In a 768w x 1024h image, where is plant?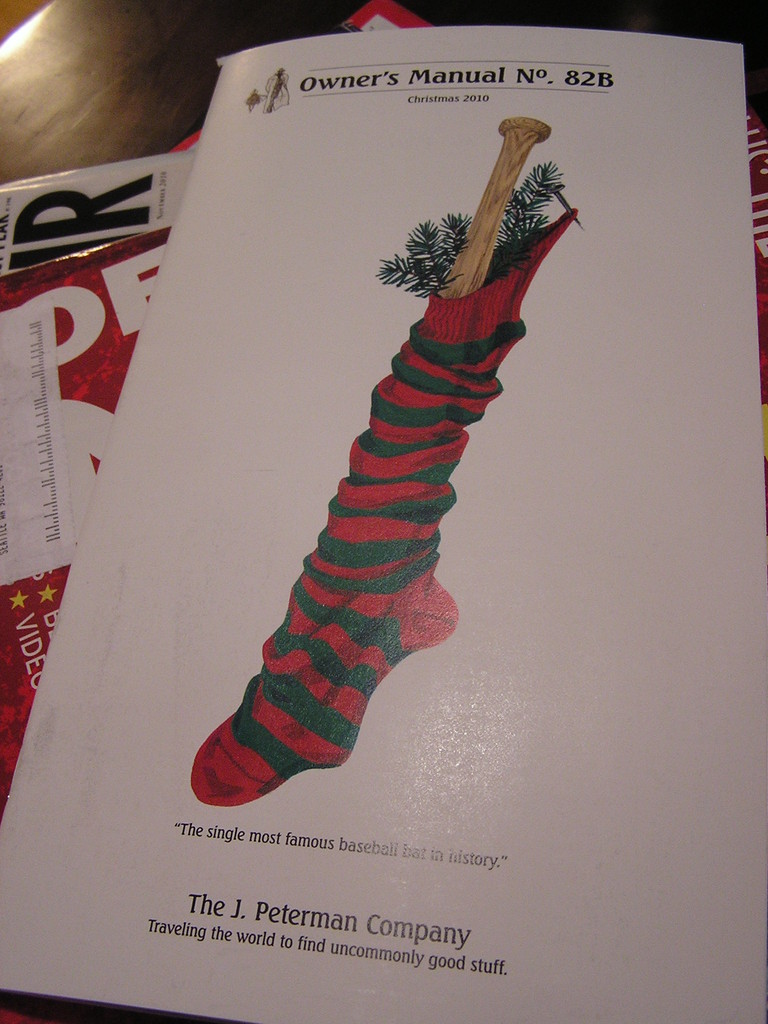
l=371, t=157, r=572, b=309.
